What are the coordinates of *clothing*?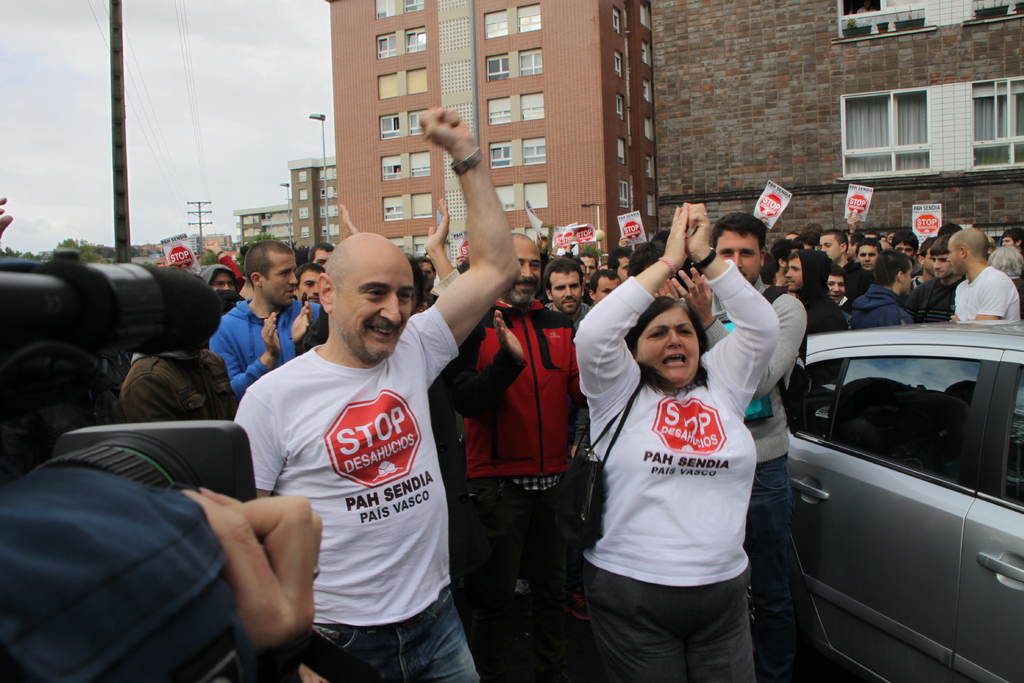
bbox=(906, 268, 957, 324).
